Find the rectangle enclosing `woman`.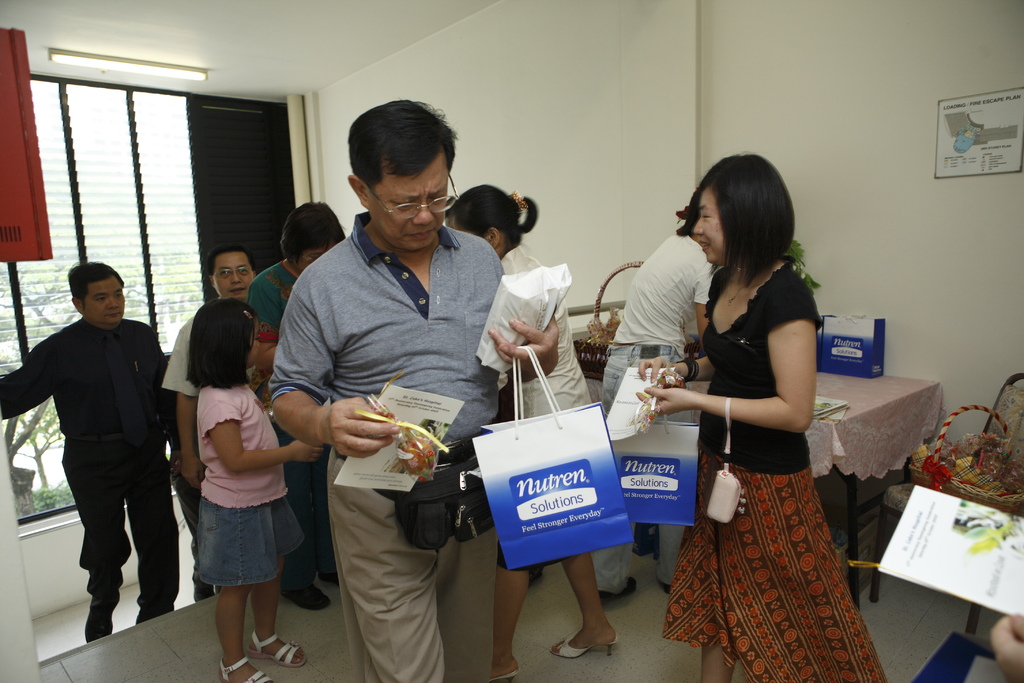
{"left": 647, "top": 186, "right": 875, "bottom": 682}.
